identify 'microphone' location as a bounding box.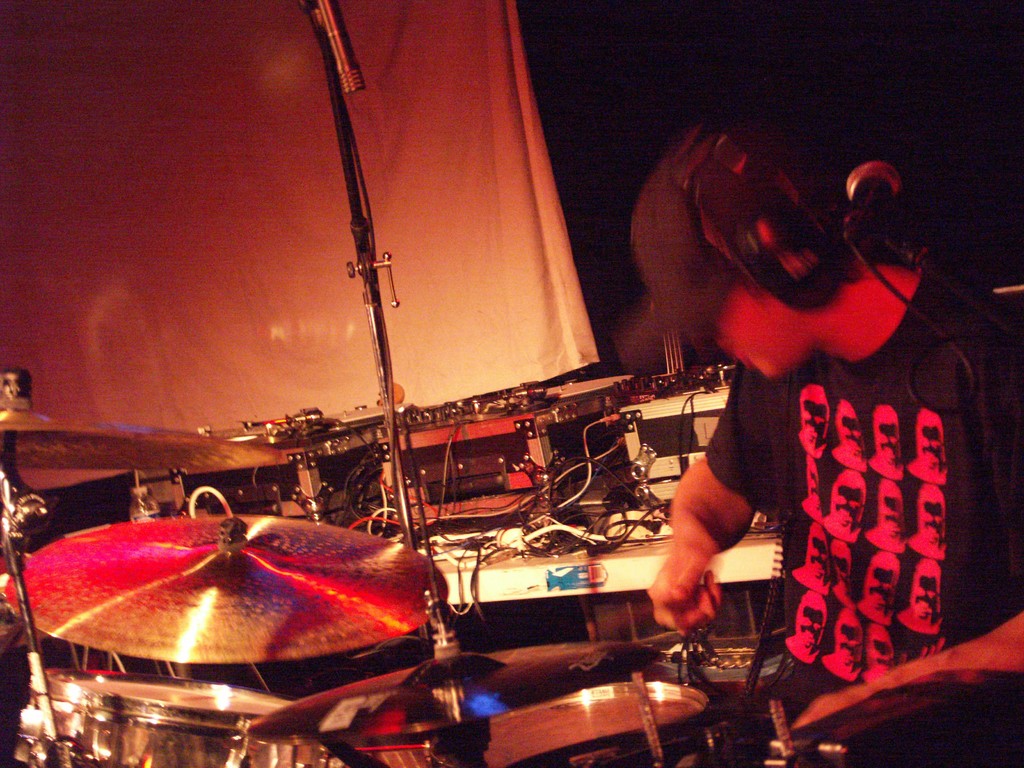
[837,158,911,246].
